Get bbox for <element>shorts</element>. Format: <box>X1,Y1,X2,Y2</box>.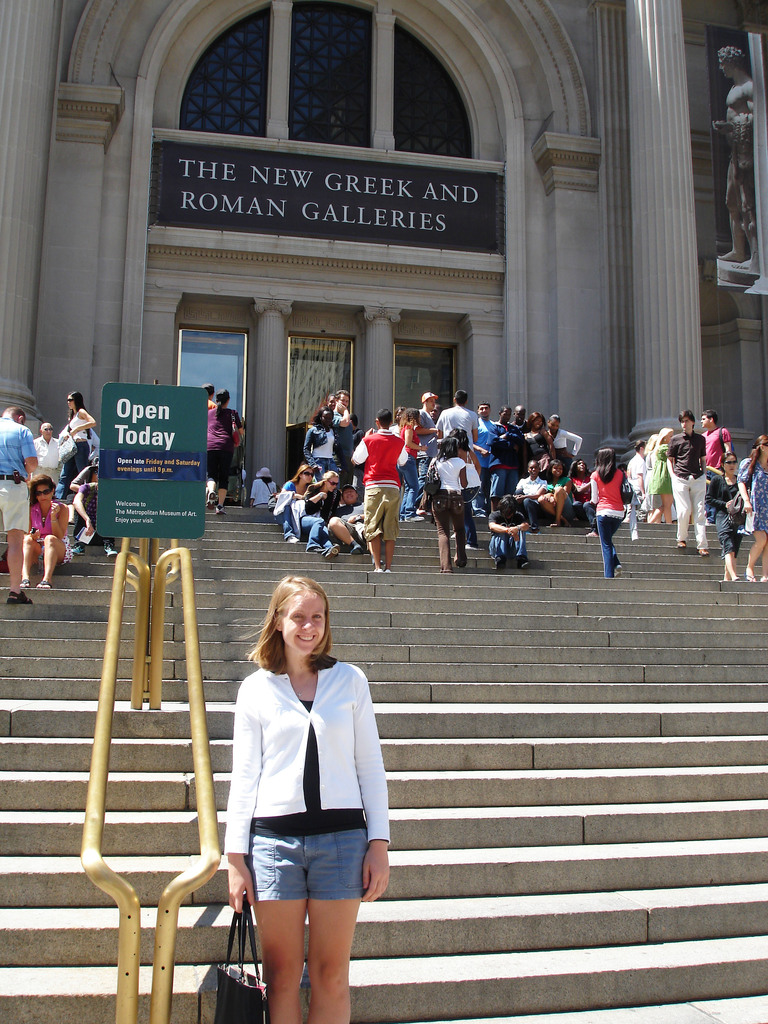
<box>38,538,74,564</box>.
